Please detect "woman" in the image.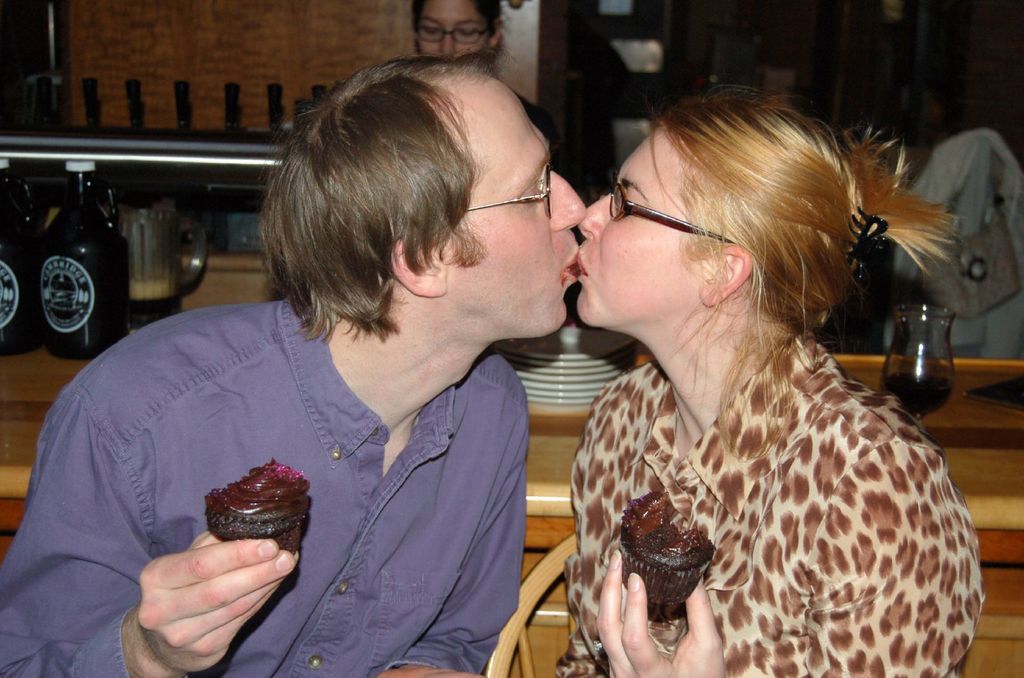
<bbox>518, 83, 1016, 677</bbox>.
